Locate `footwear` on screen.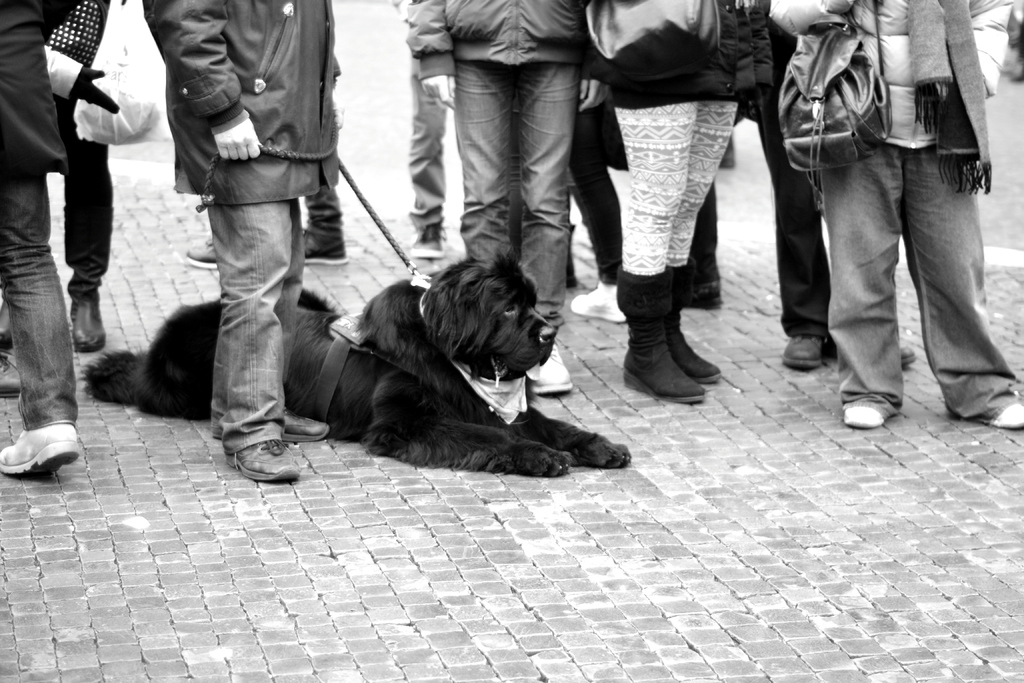
On screen at 187/243/217/270.
